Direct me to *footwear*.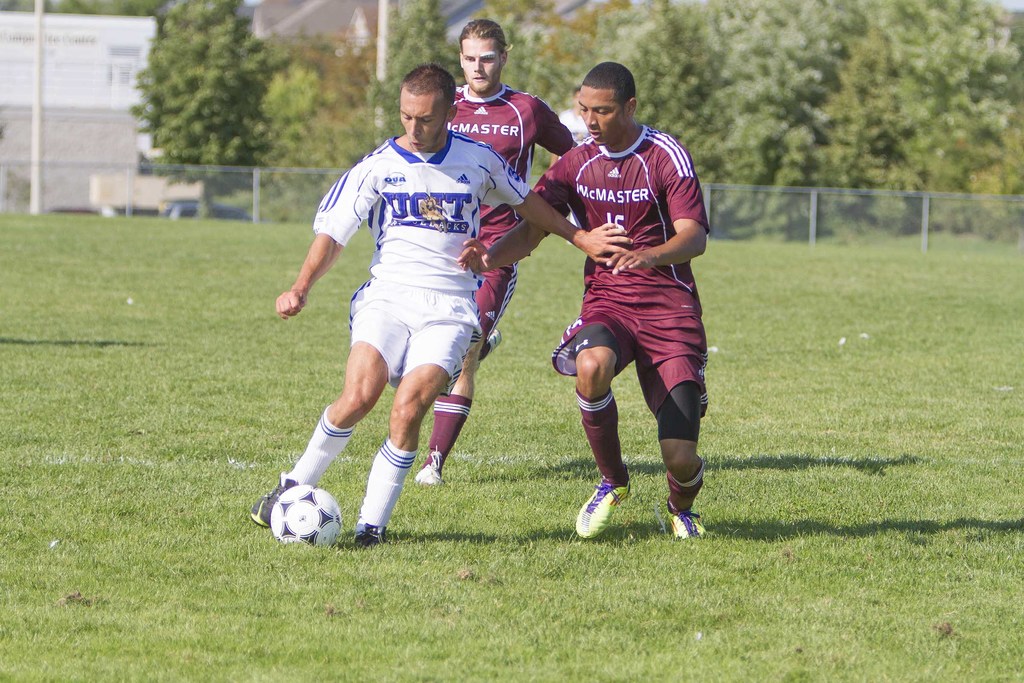
Direction: [670, 500, 707, 537].
